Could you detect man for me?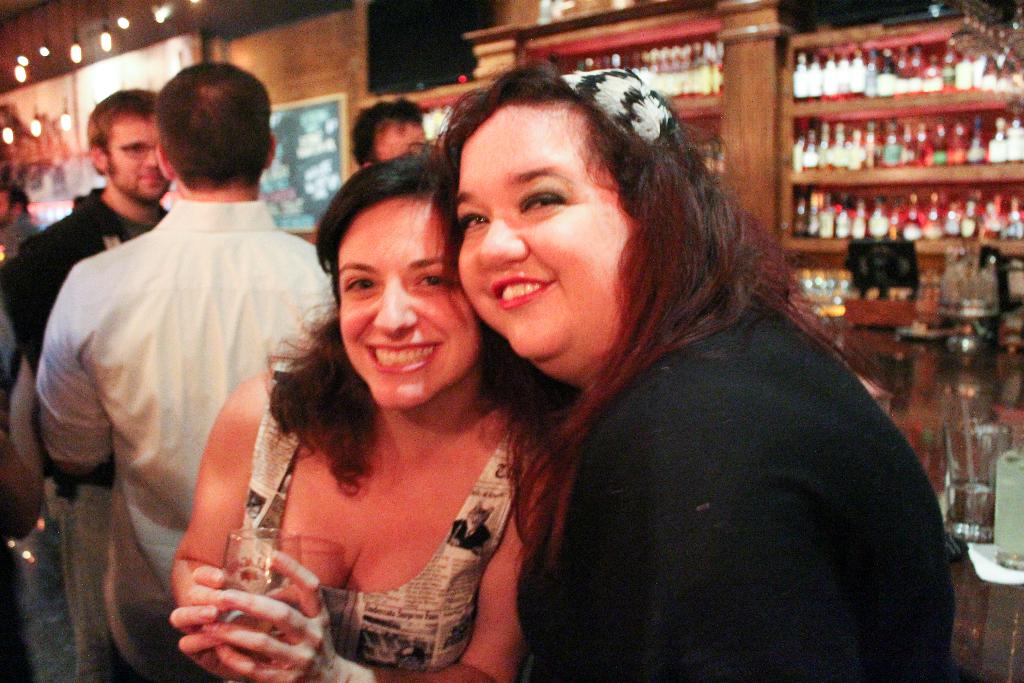
Detection result: x1=9 y1=88 x2=170 y2=682.
